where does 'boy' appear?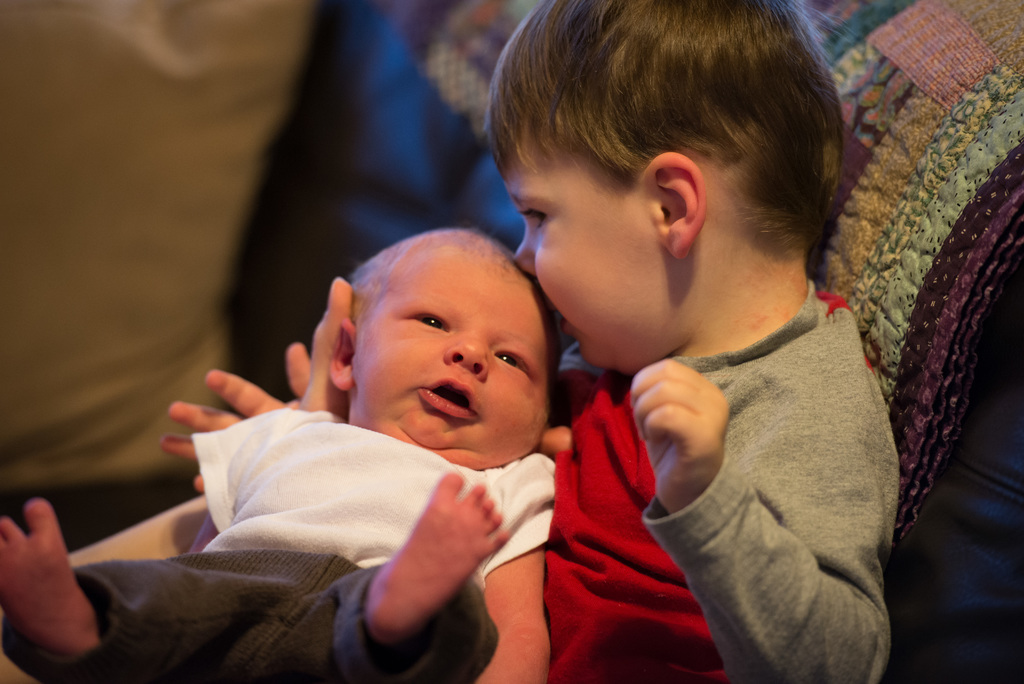
Appears at box(154, 0, 906, 683).
